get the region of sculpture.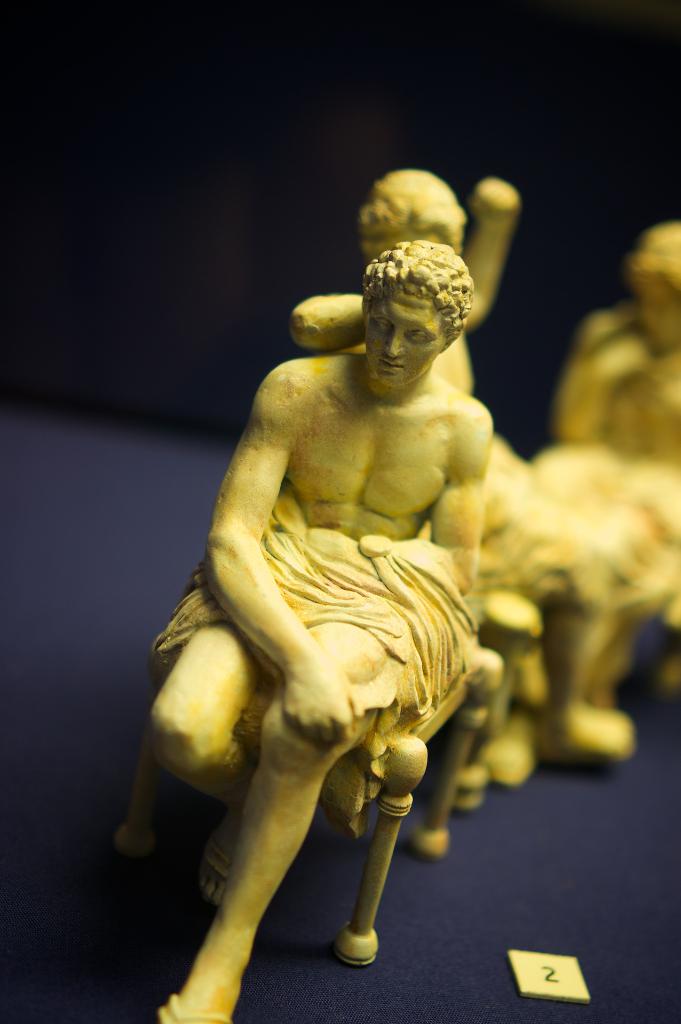
x1=290, y1=157, x2=536, y2=817.
